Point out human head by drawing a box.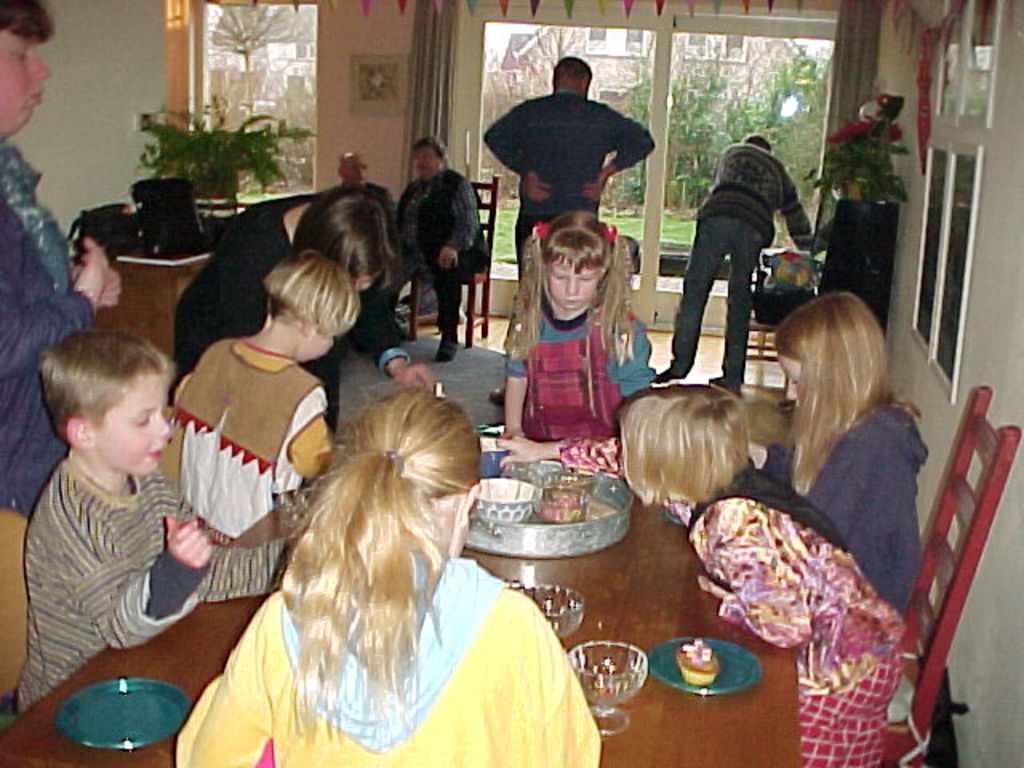
x1=2 y1=2 x2=53 y2=134.
